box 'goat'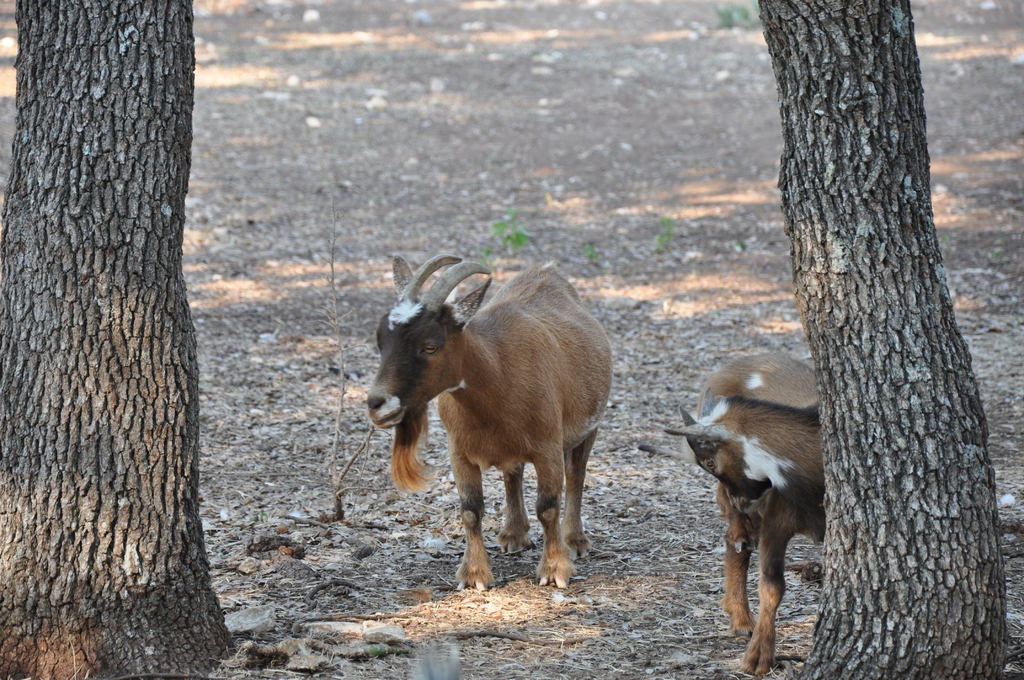
crop(666, 340, 824, 674)
